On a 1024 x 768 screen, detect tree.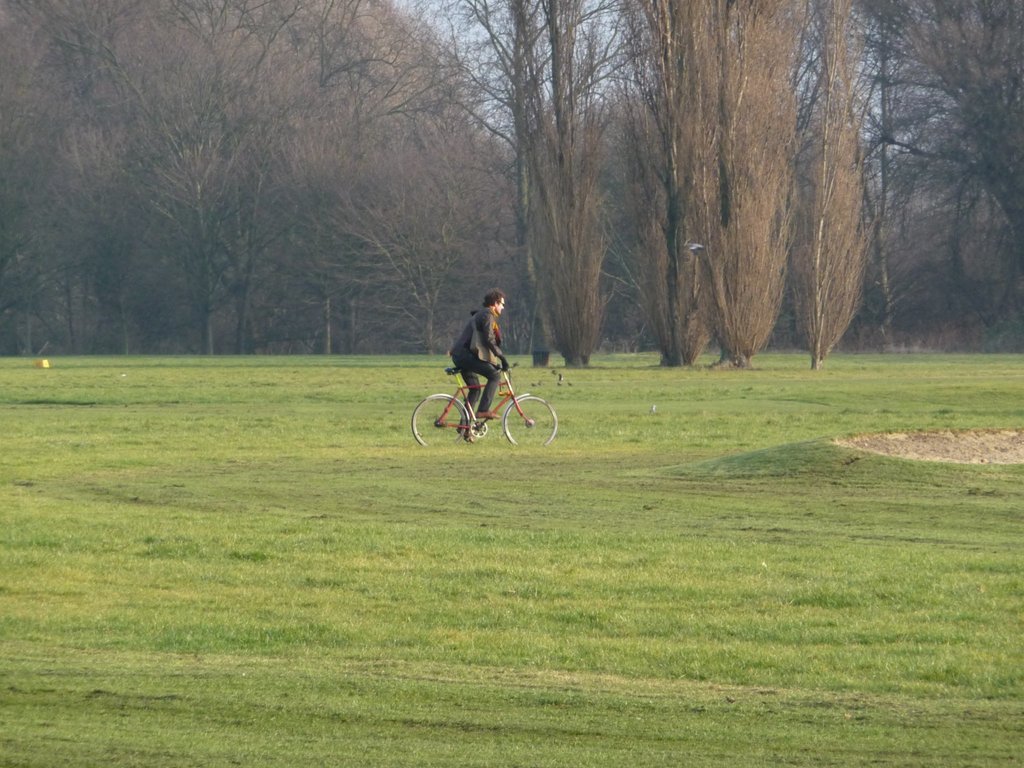
(515,0,620,366).
